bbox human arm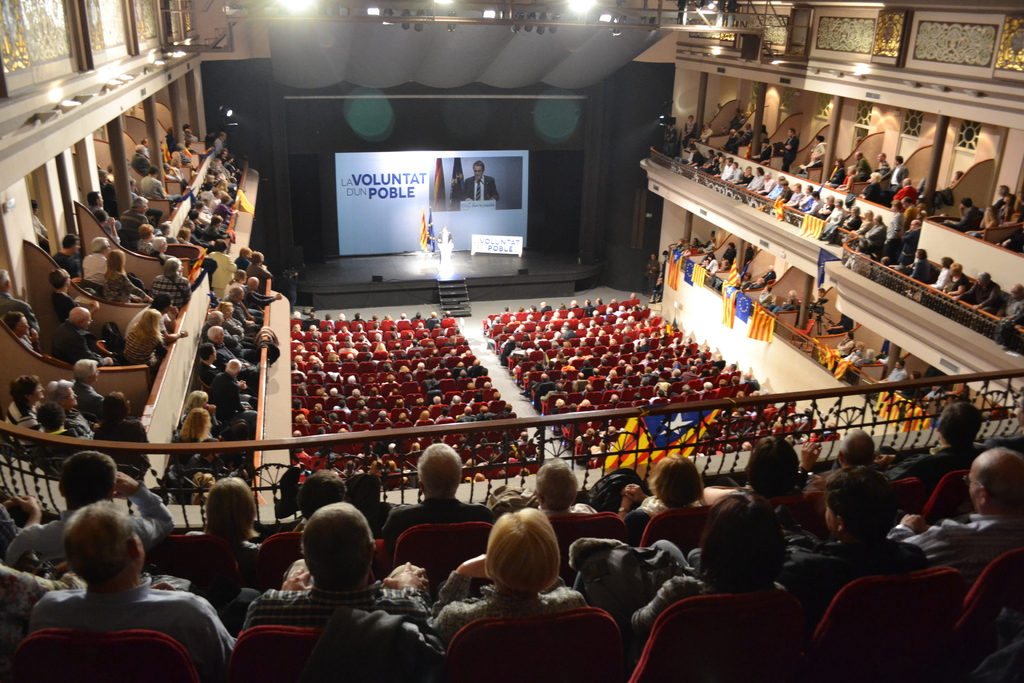
615:494:631:520
